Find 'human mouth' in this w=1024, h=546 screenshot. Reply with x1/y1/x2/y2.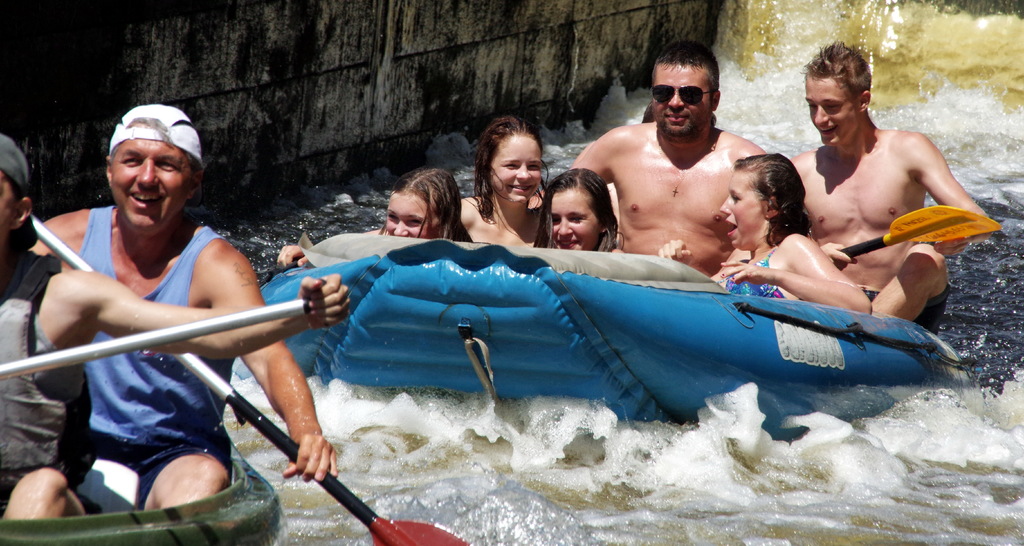
556/241/579/248.
